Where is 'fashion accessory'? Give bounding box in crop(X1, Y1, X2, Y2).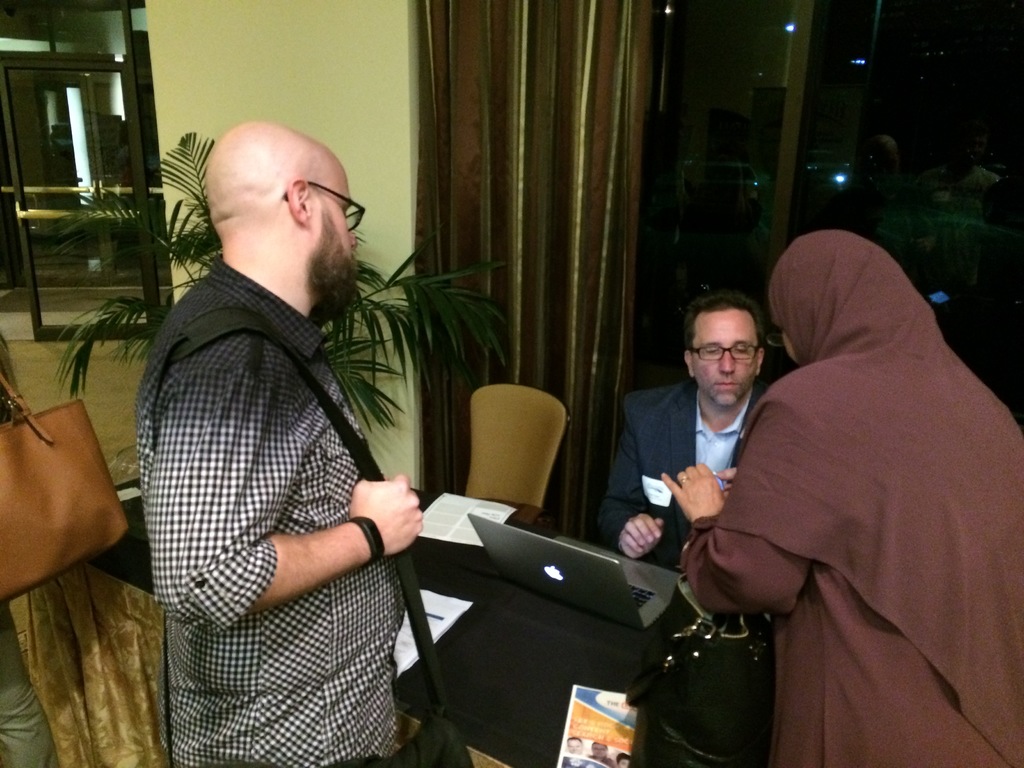
crop(621, 581, 771, 767).
